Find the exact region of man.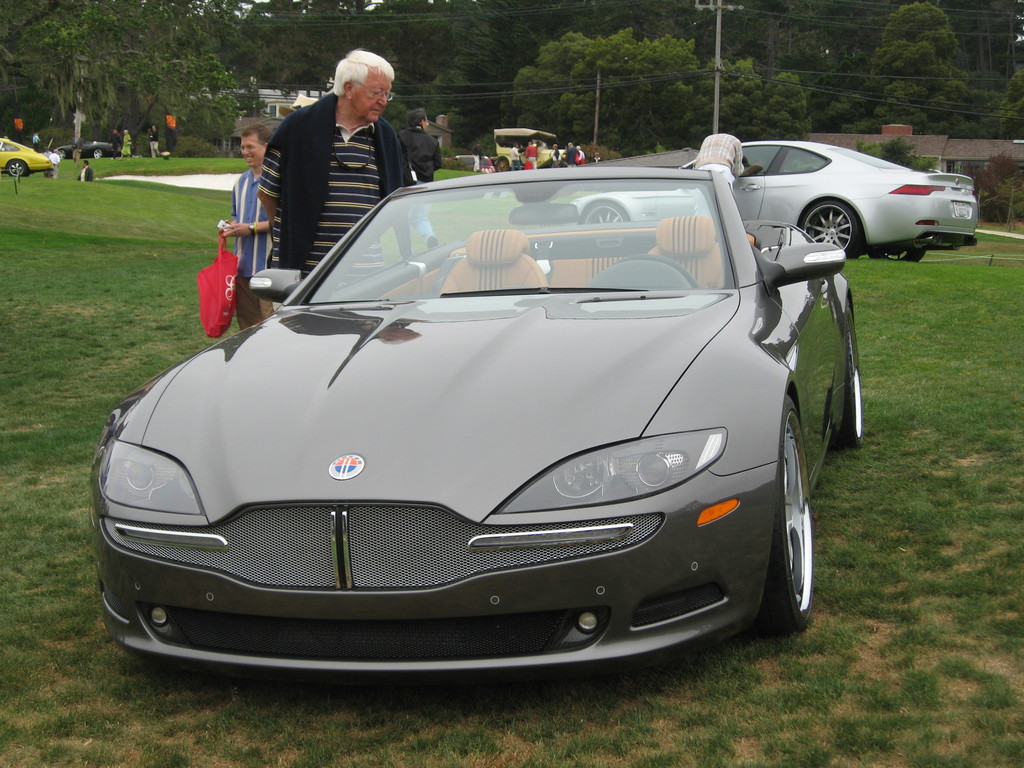
Exact region: 397:107:444:260.
